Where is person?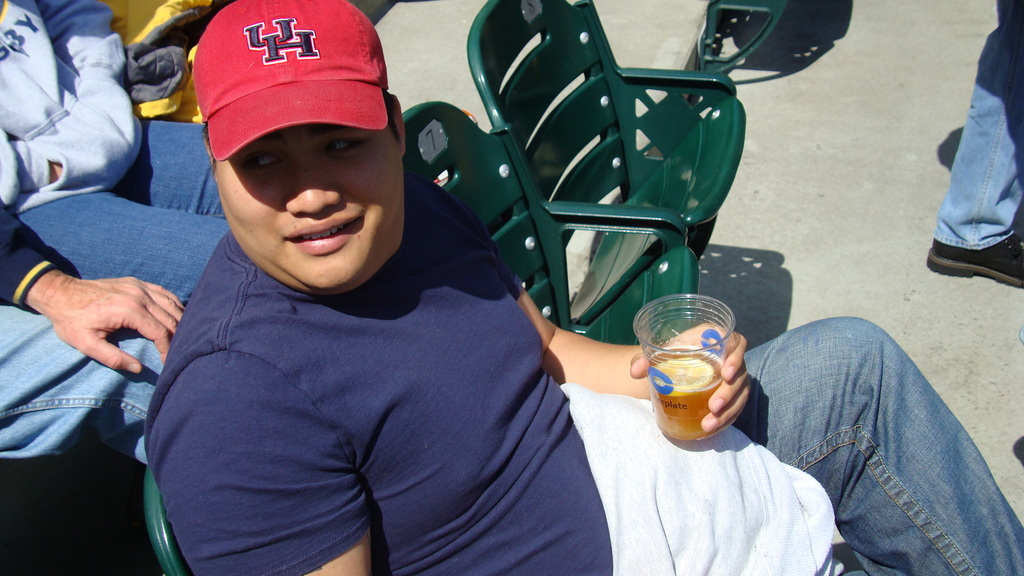
{"left": 927, "top": 0, "right": 1023, "bottom": 291}.
